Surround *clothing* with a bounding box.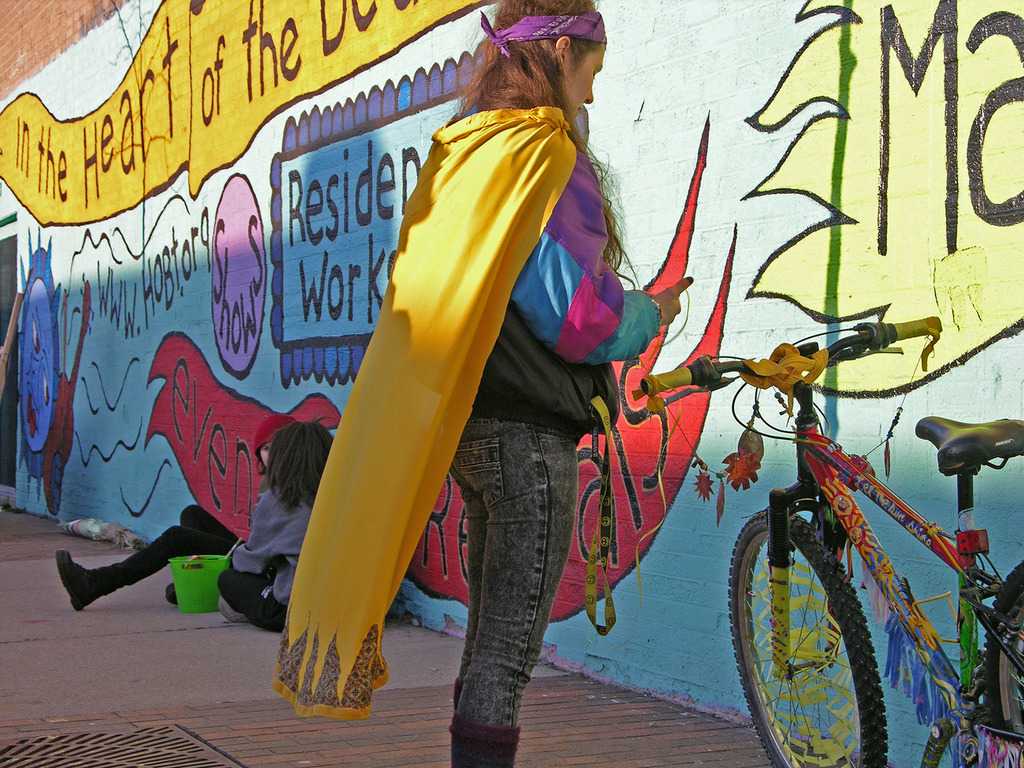
rect(81, 484, 333, 609).
